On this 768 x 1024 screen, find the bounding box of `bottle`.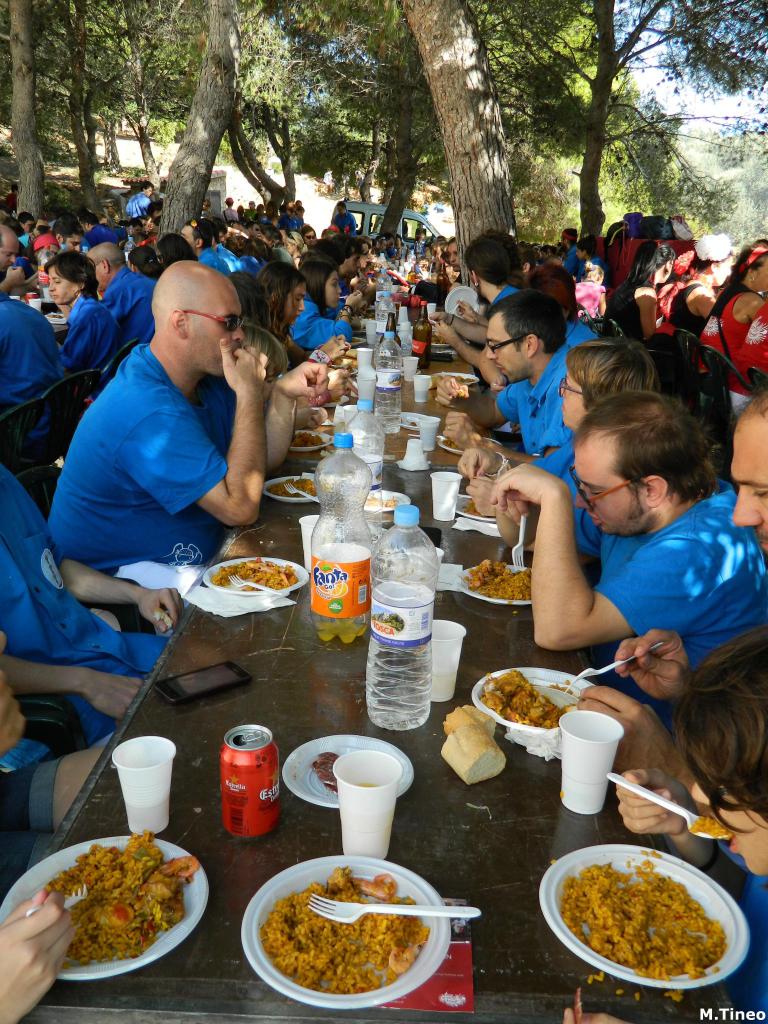
Bounding box: detection(292, 430, 381, 640).
